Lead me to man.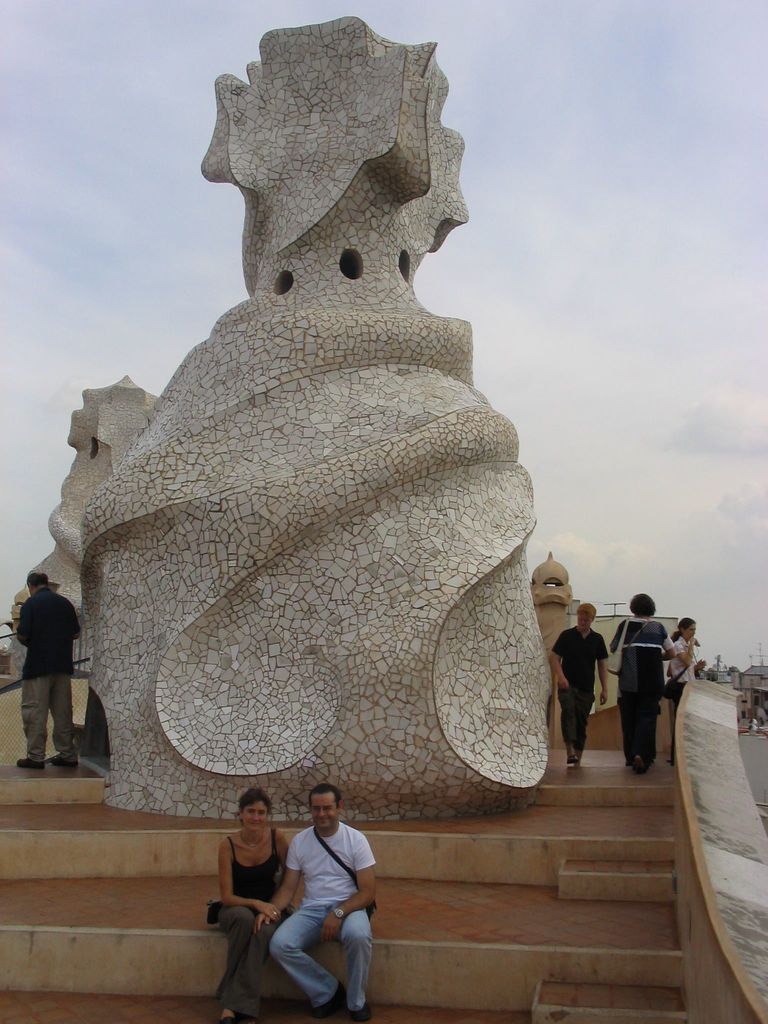
Lead to {"left": 548, "top": 601, "right": 610, "bottom": 771}.
